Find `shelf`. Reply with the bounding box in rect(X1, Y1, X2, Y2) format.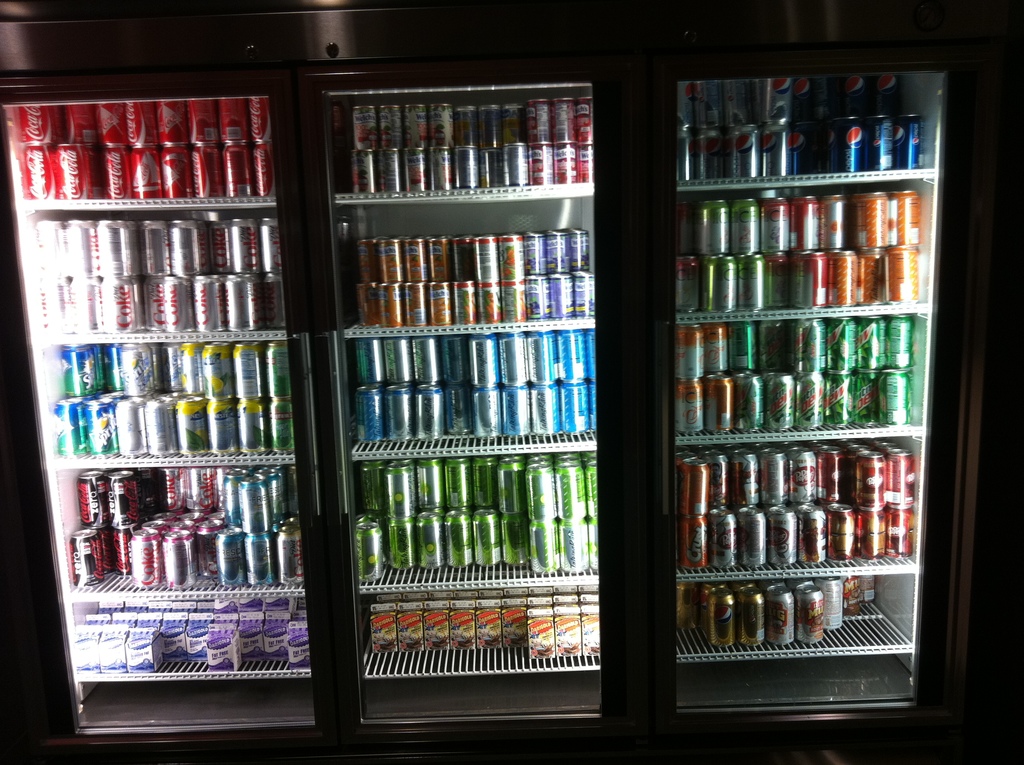
rect(3, 103, 289, 200).
